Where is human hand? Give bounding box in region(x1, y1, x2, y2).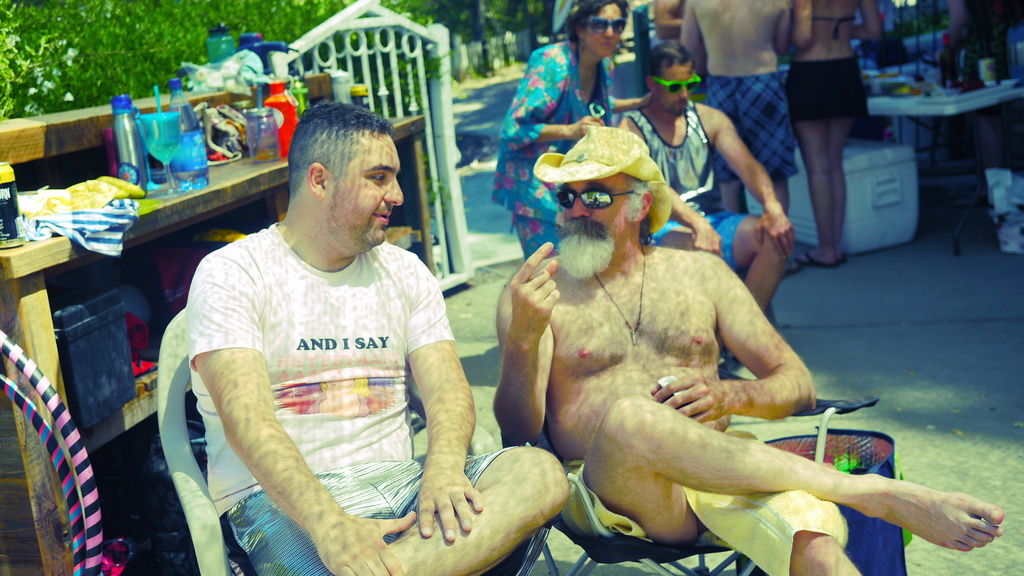
region(572, 113, 605, 138).
